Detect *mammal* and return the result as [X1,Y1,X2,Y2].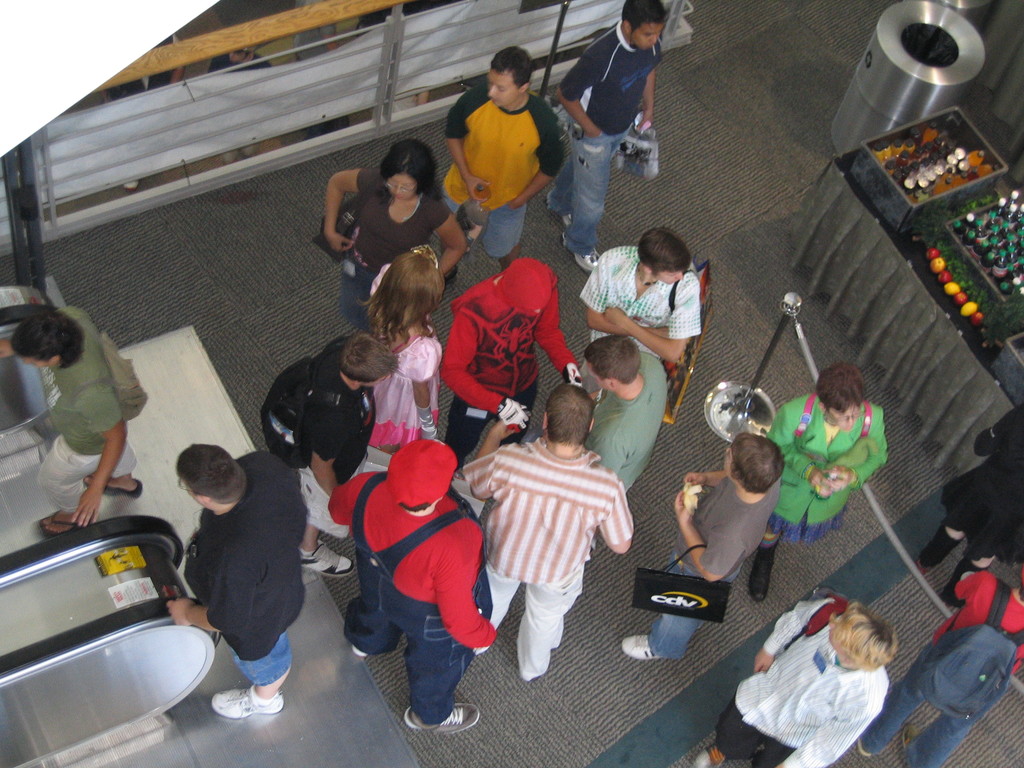
[296,335,401,577].
